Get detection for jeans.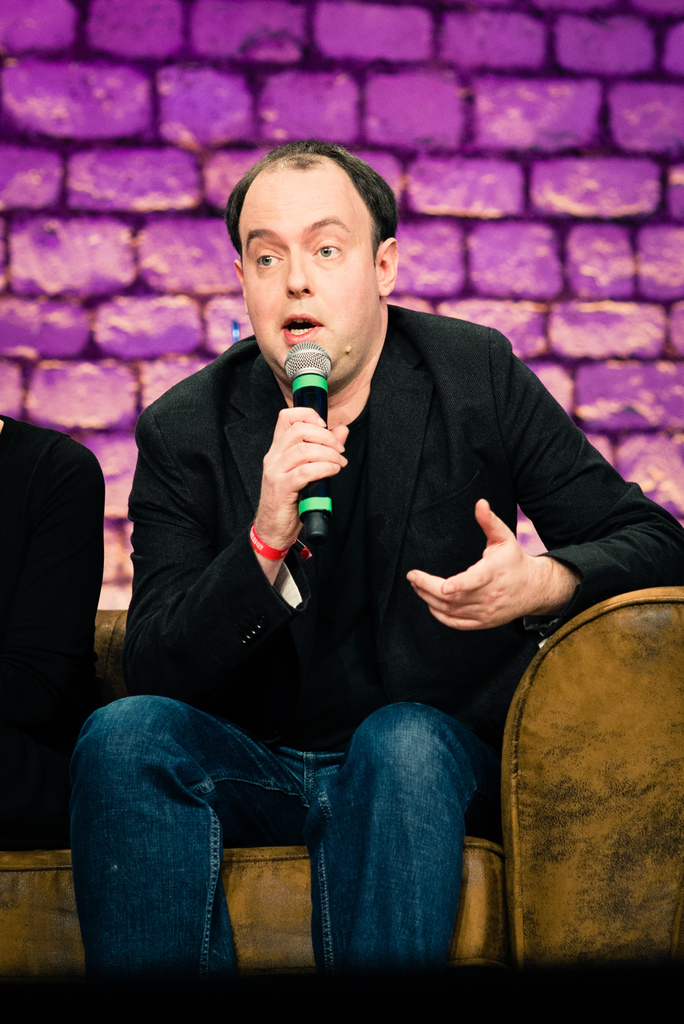
Detection: <region>54, 696, 503, 1008</region>.
